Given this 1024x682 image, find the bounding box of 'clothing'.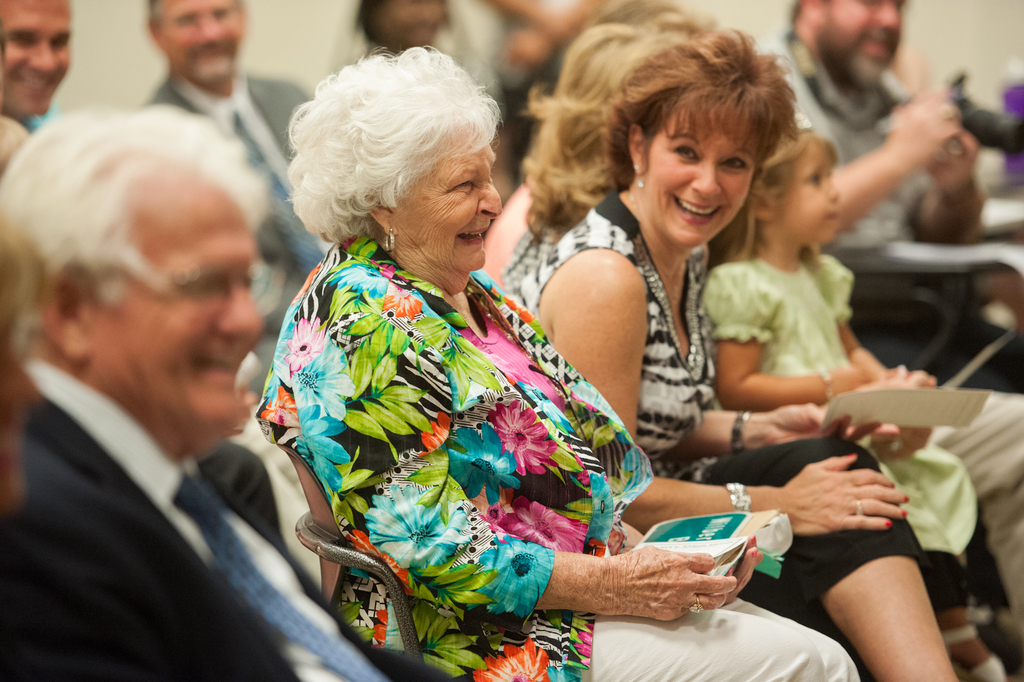
{"x1": 0, "y1": 365, "x2": 448, "y2": 681}.
